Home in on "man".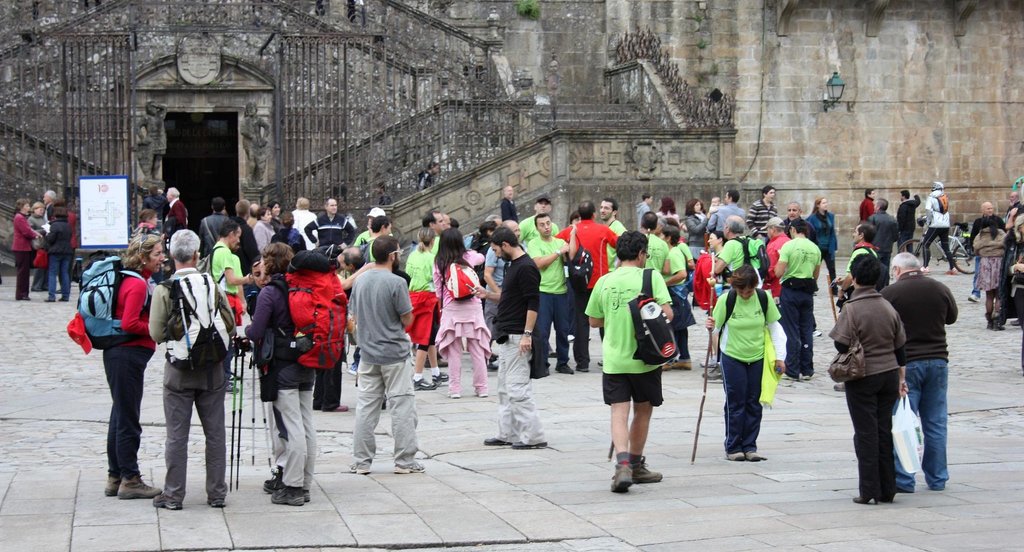
Homed in at <bbox>146, 231, 236, 510</bbox>.
